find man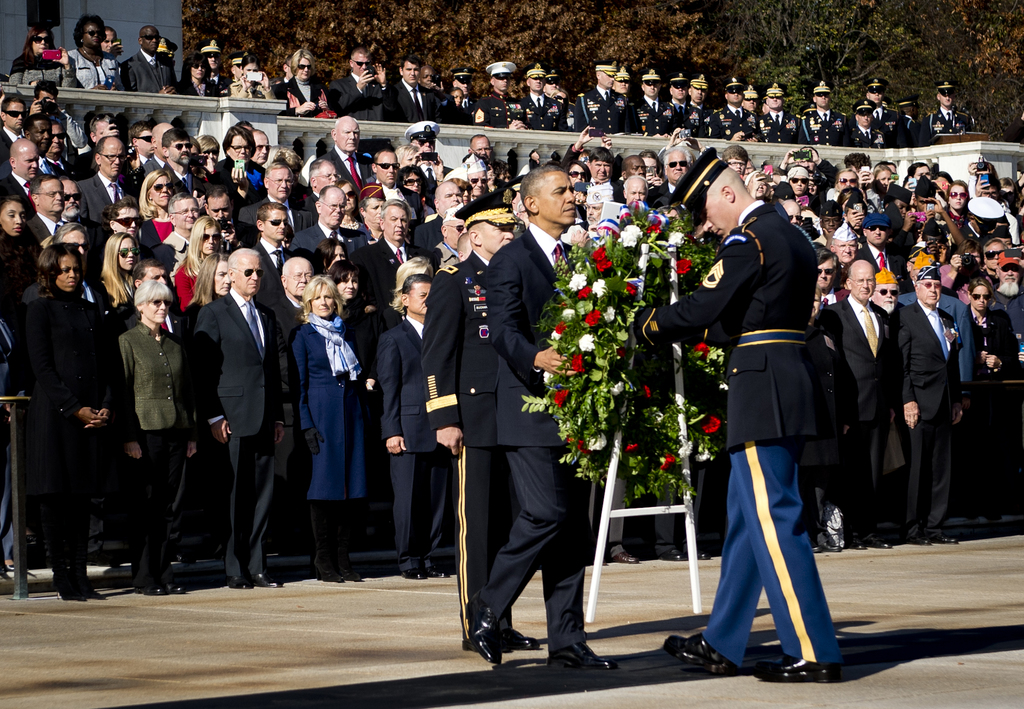
[639, 72, 670, 132]
